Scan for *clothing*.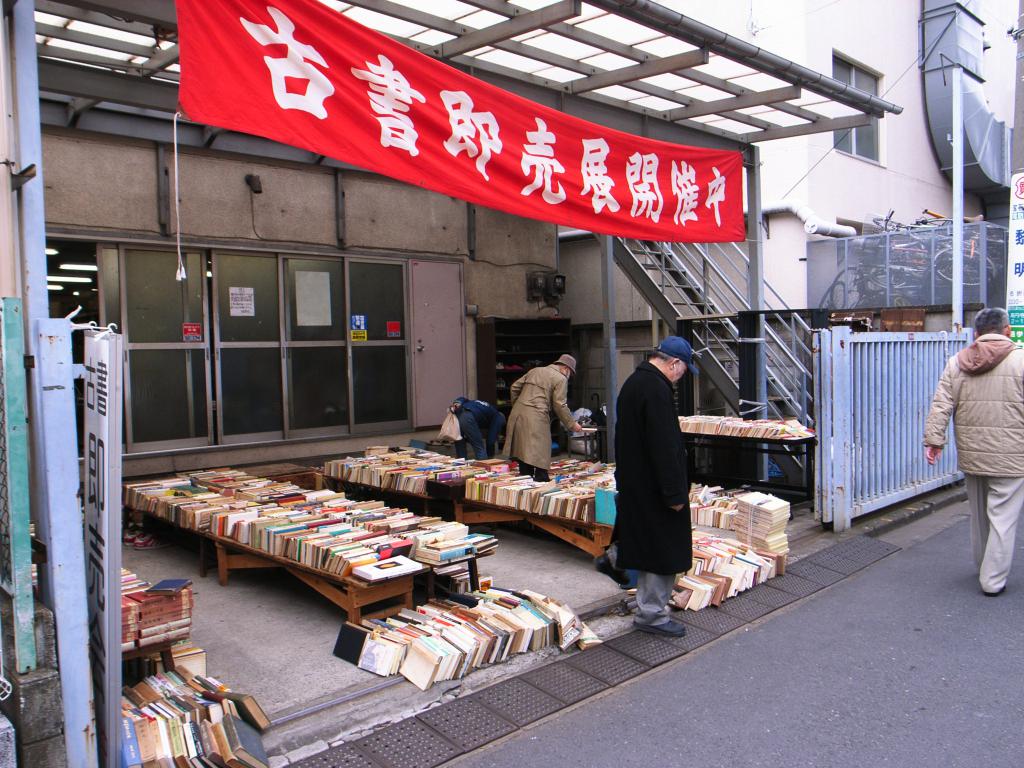
Scan result: l=920, t=332, r=1023, b=591.
